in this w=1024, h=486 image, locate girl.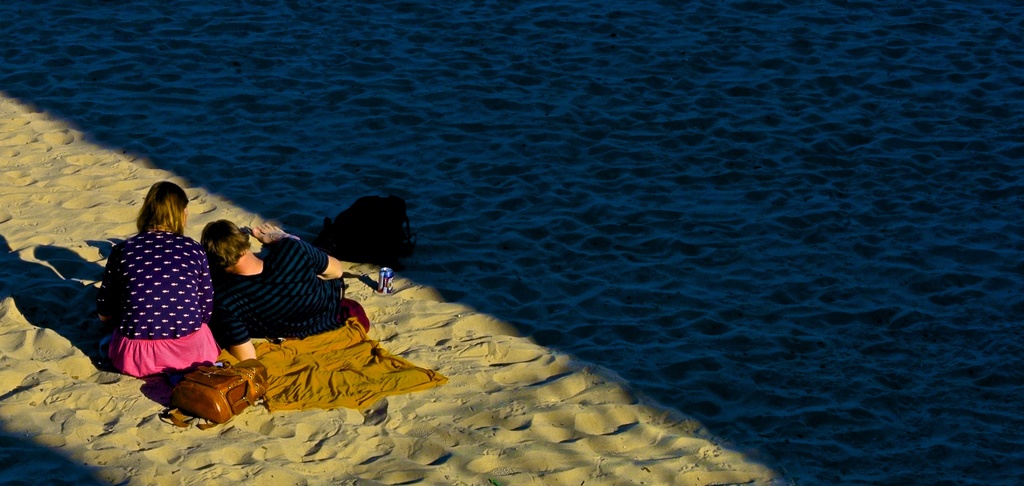
Bounding box: 97 174 223 380.
